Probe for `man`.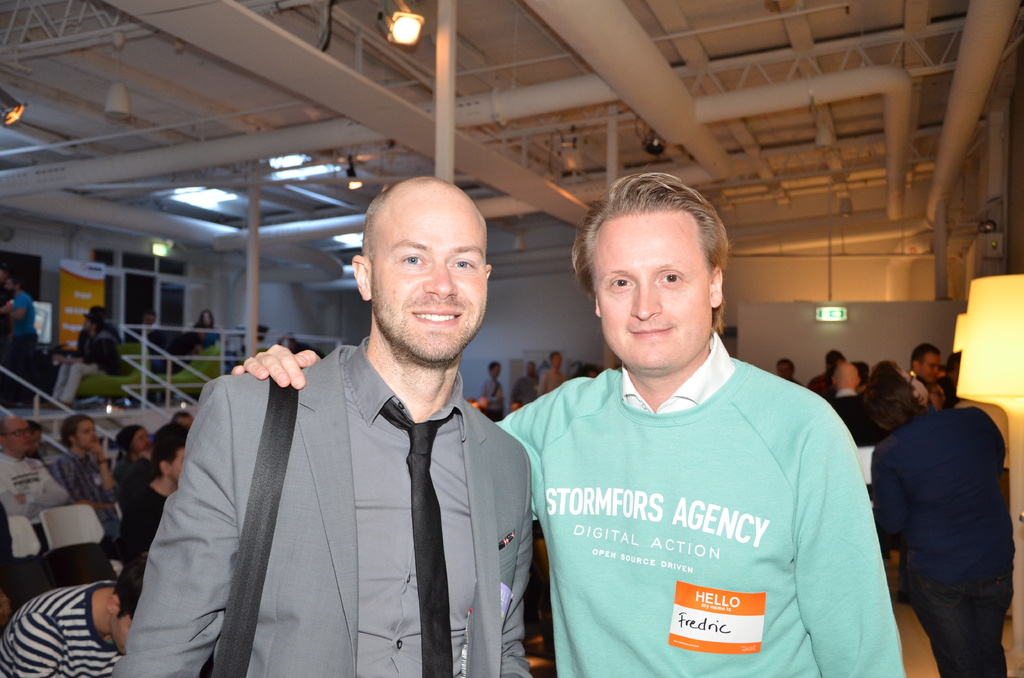
Probe result: 0:417:70:528.
